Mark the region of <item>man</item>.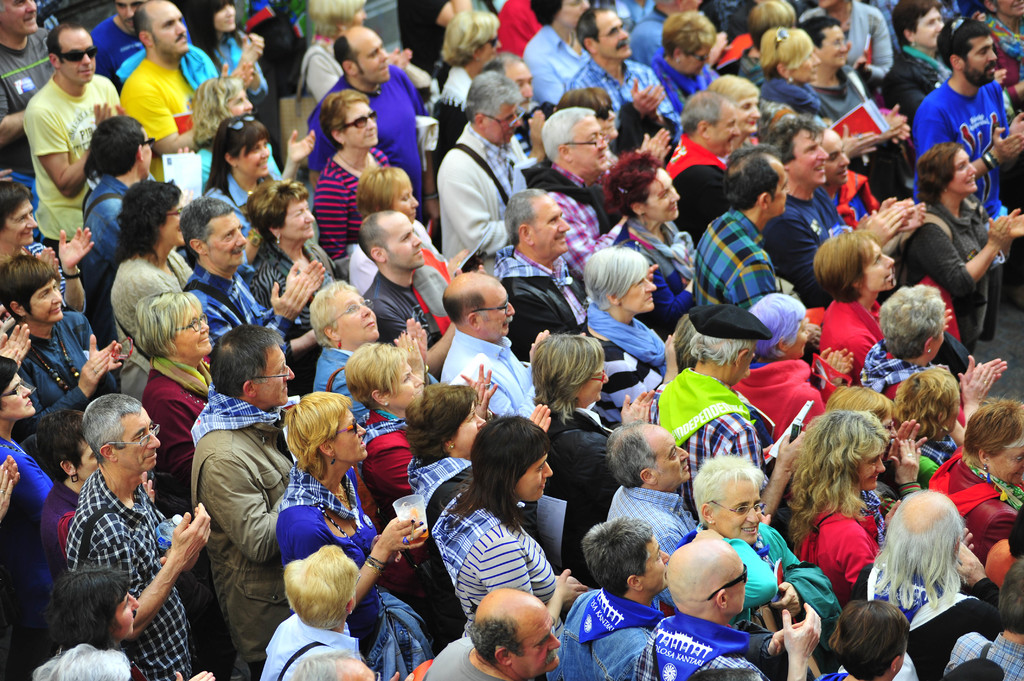
Region: {"left": 0, "top": 0, "right": 52, "bottom": 170}.
